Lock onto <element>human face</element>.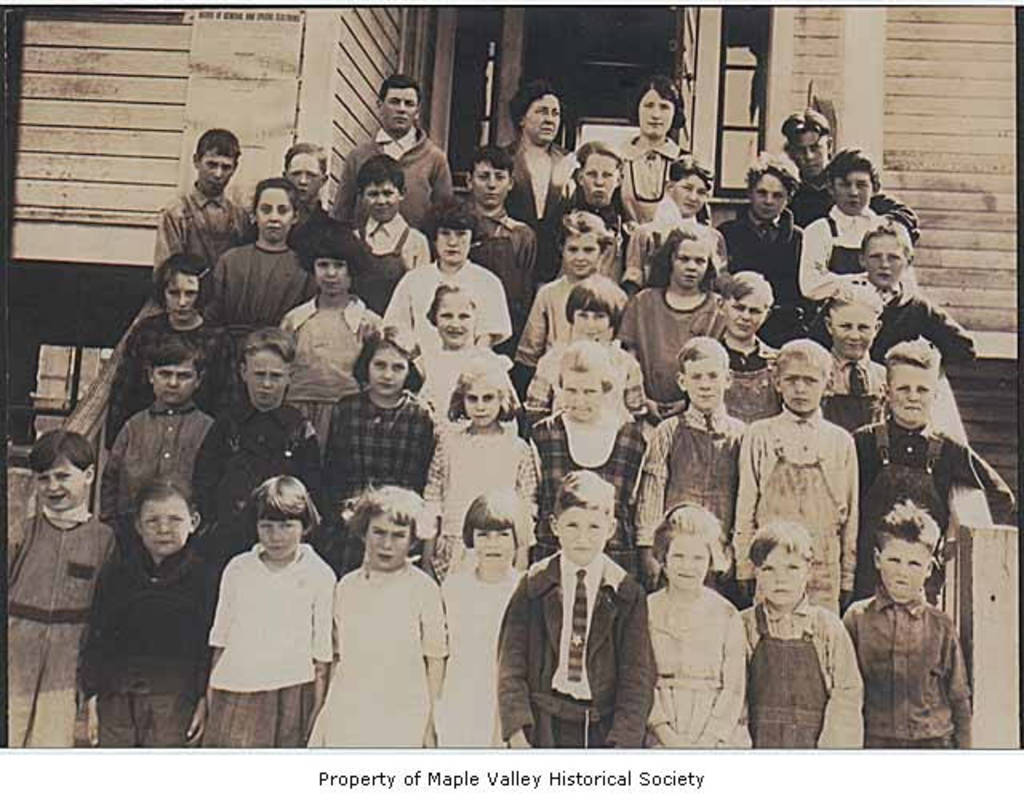
Locked: rect(565, 370, 603, 424).
